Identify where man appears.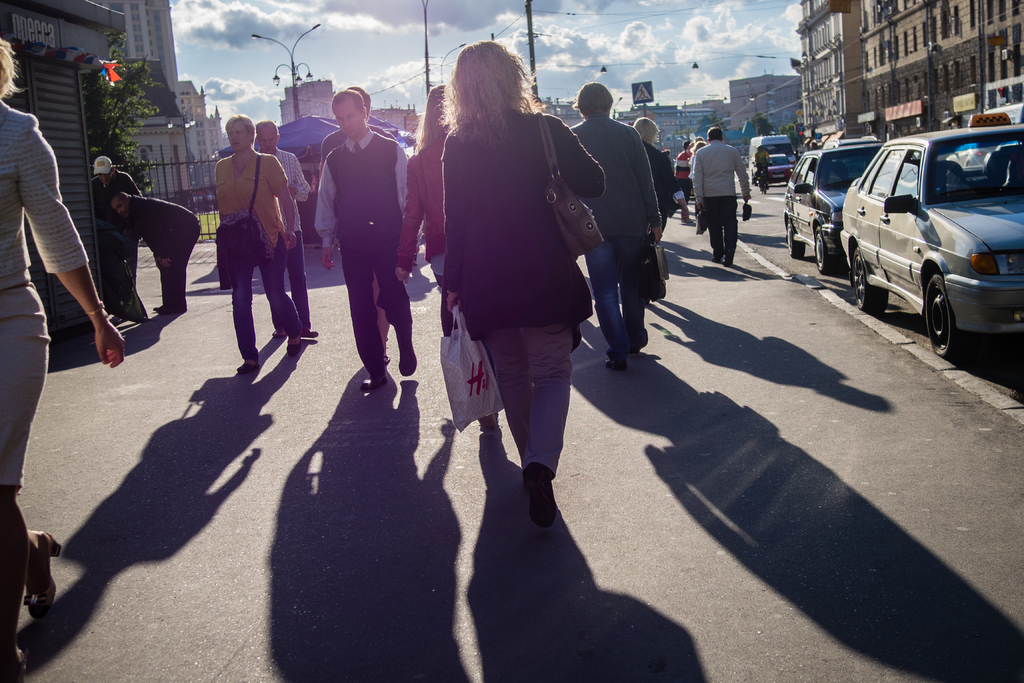
Appears at <box>570,81,663,375</box>.
